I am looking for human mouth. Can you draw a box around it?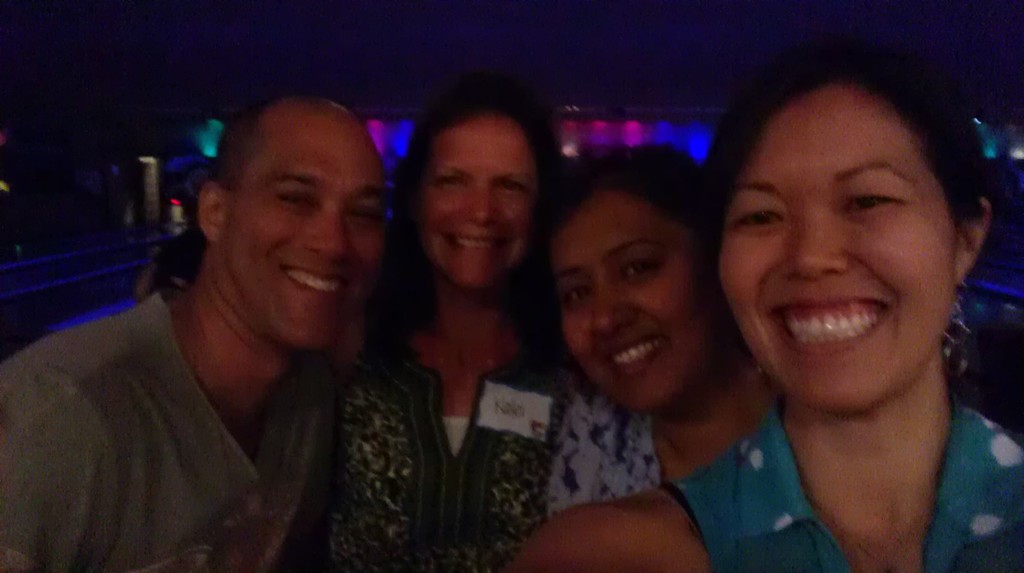
Sure, the bounding box is locate(442, 234, 503, 254).
